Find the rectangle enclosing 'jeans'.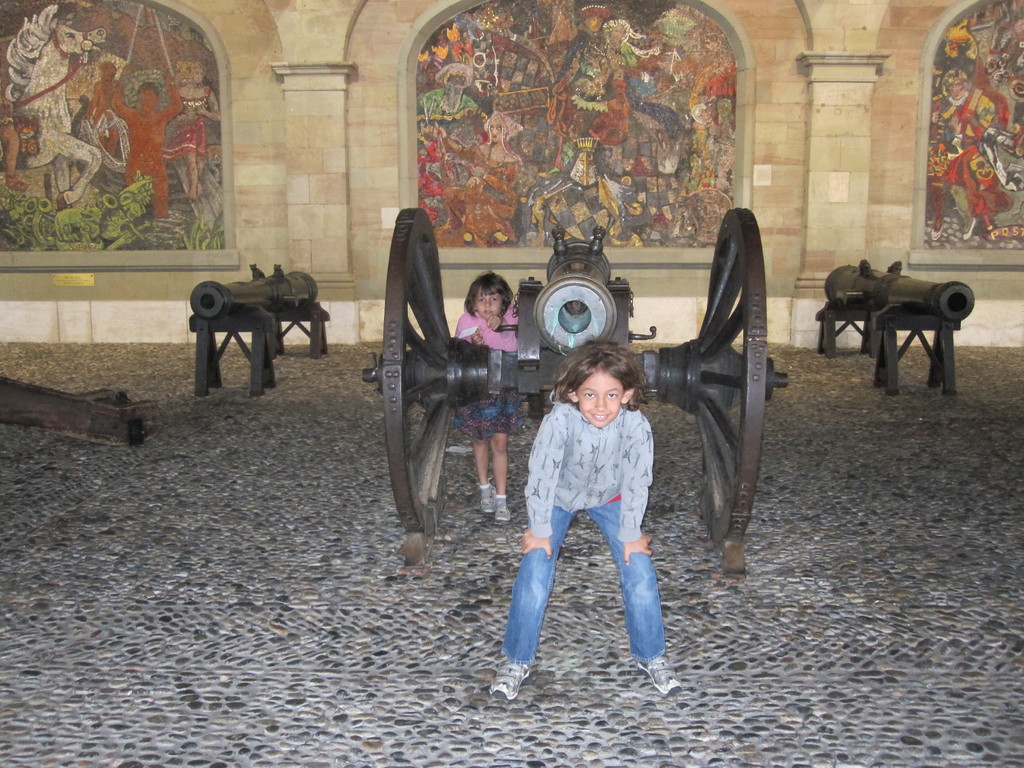
503:495:679:684.
